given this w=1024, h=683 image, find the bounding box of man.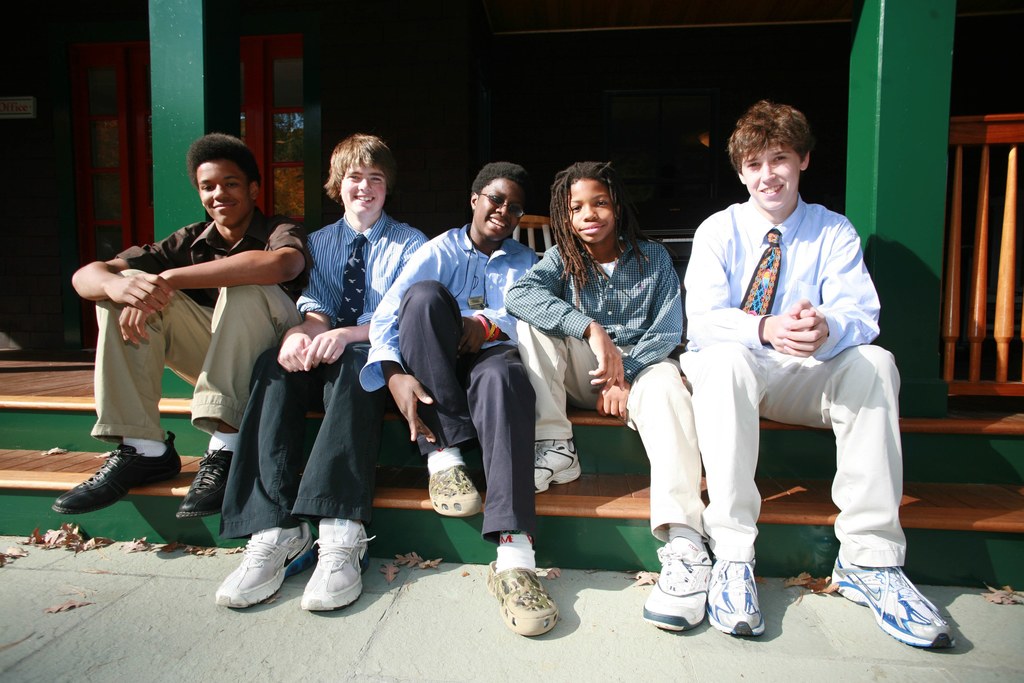
(x1=350, y1=158, x2=575, y2=648).
